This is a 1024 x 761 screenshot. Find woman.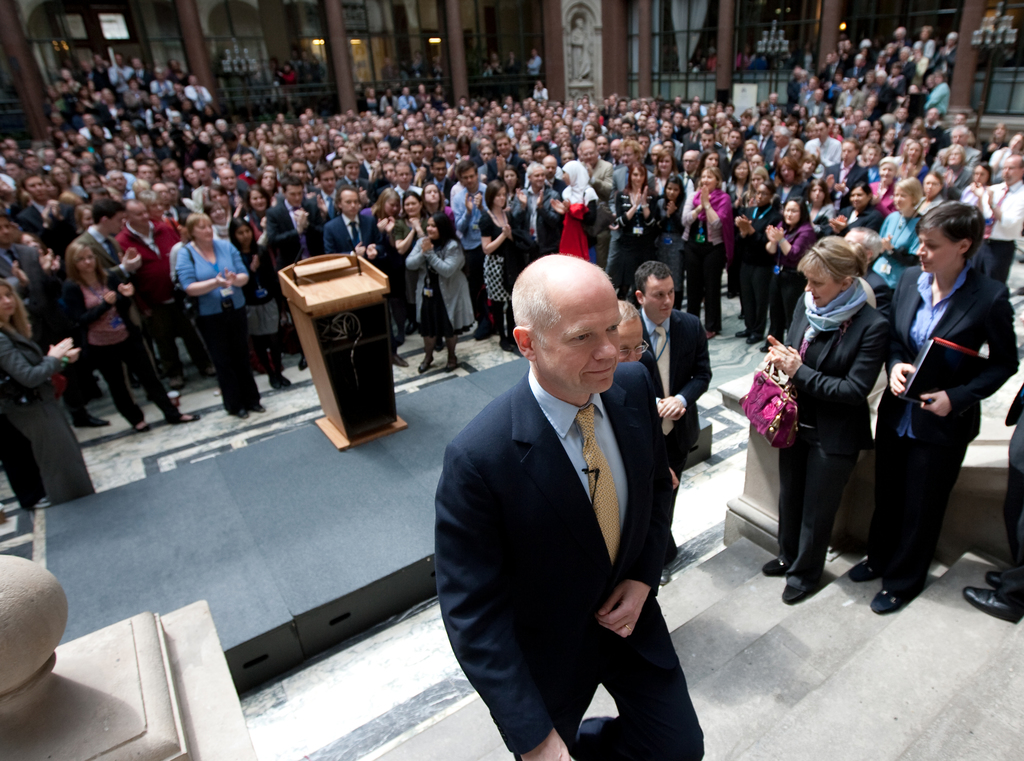
Bounding box: [x1=934, y1=143, x2=971, y2=194].
